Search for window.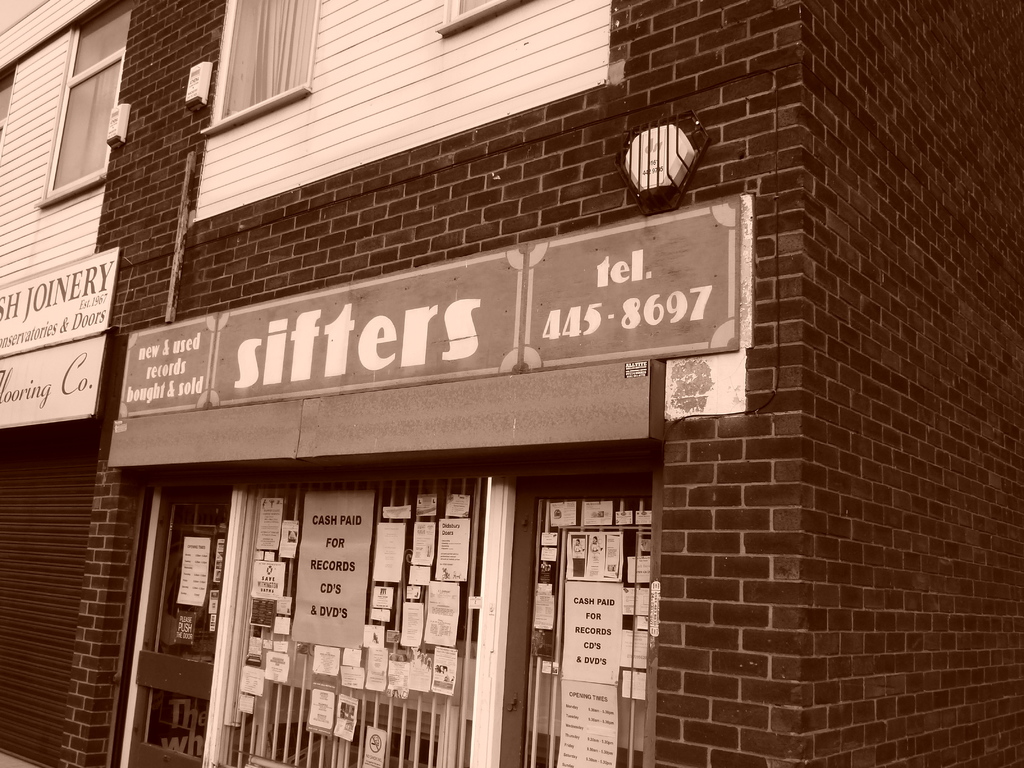
Found at 438/0/526/36.
